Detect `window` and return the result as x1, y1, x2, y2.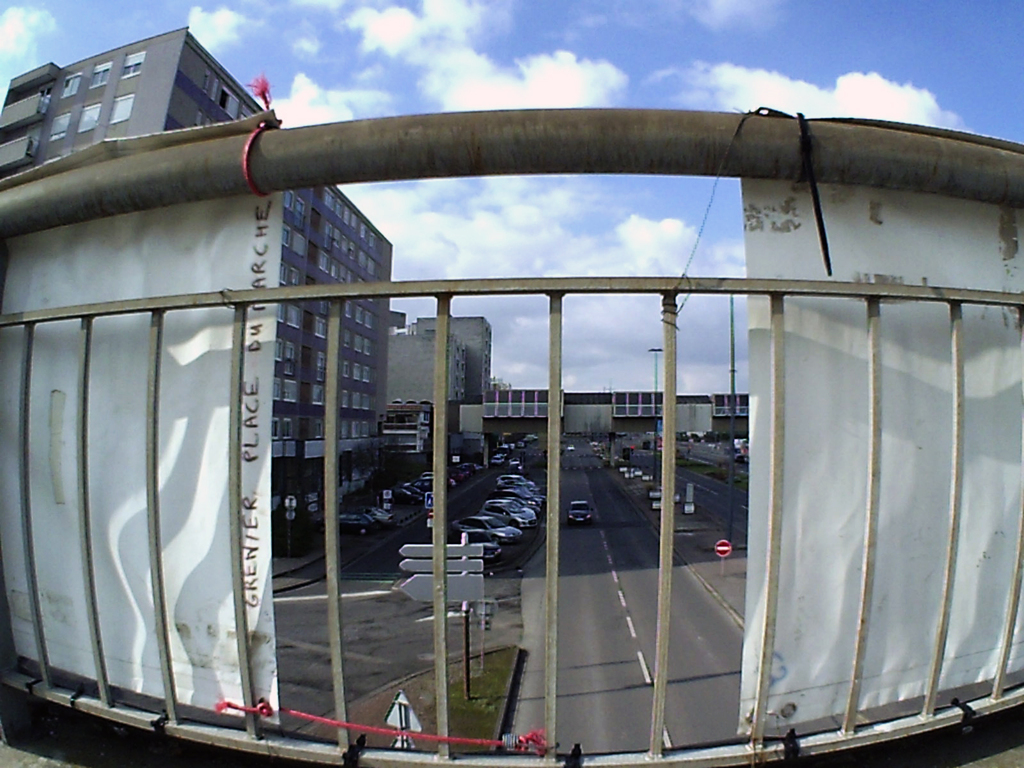
49, 111, 69, 146.
